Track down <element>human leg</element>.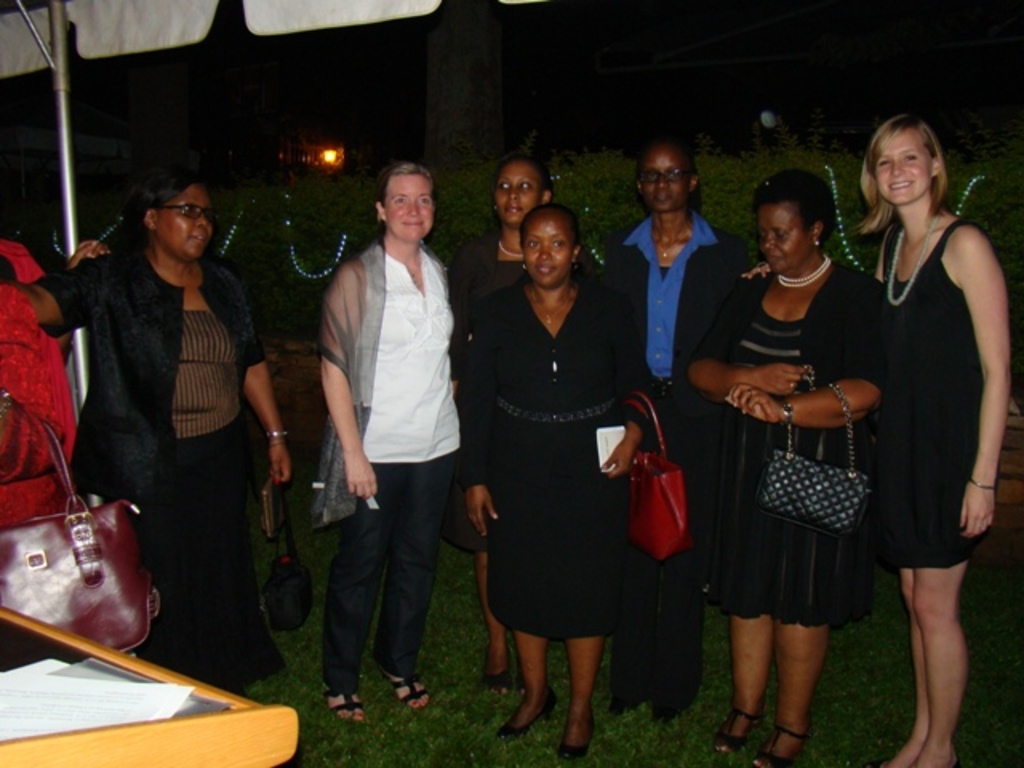
Tracked to rect(554, 414, 616, 763).
